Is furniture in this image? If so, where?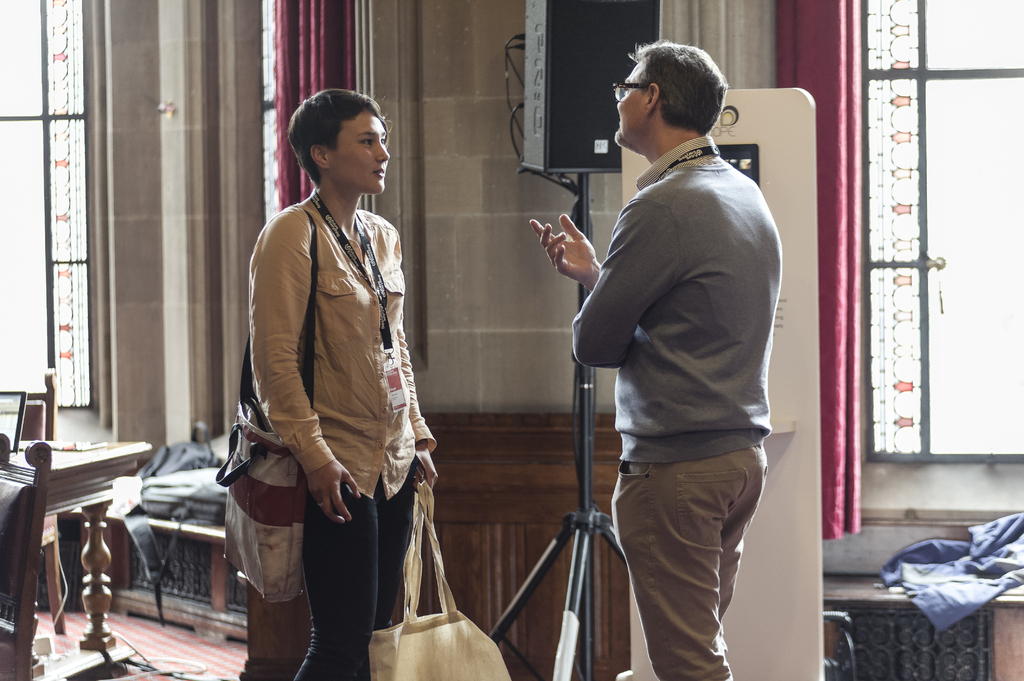
Yes, at (12, 365, 55, 449).
